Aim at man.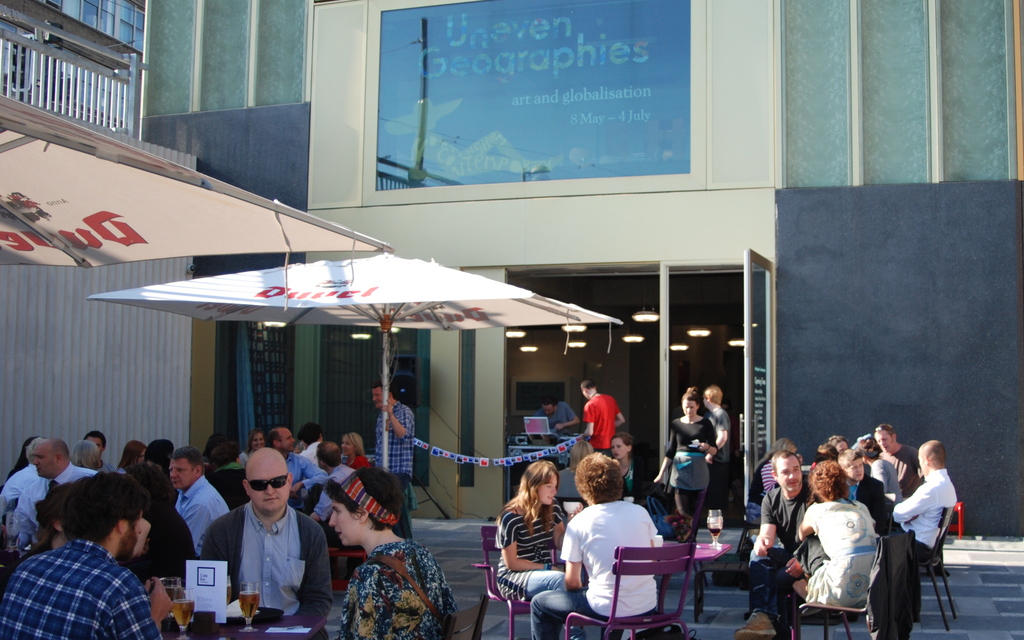
Aimed at 86 432 128 472.
